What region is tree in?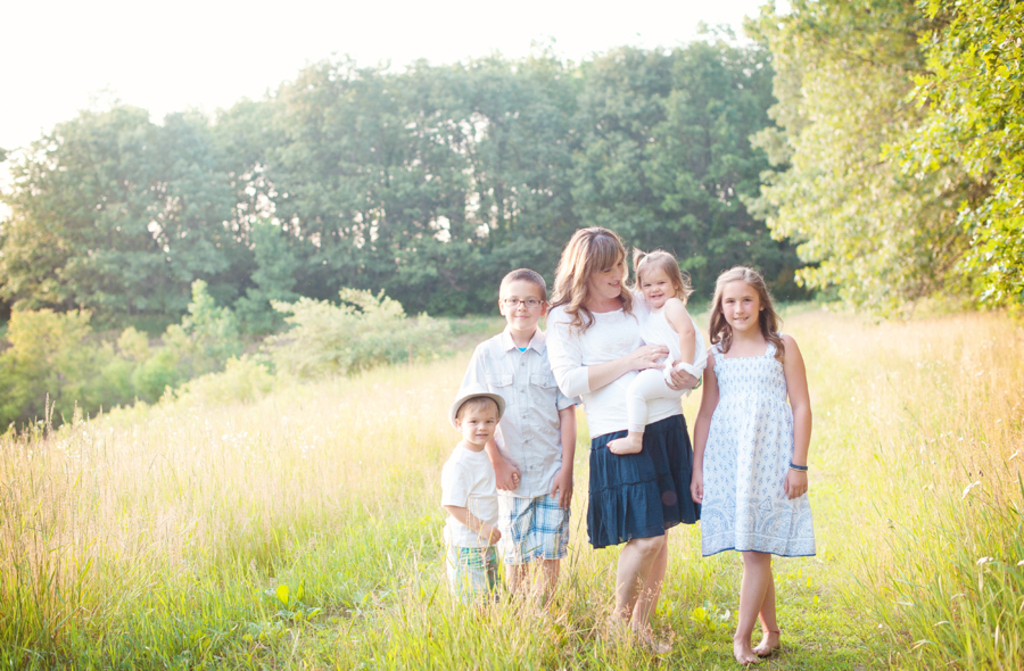
bbox(710, 49, 824, 307).
